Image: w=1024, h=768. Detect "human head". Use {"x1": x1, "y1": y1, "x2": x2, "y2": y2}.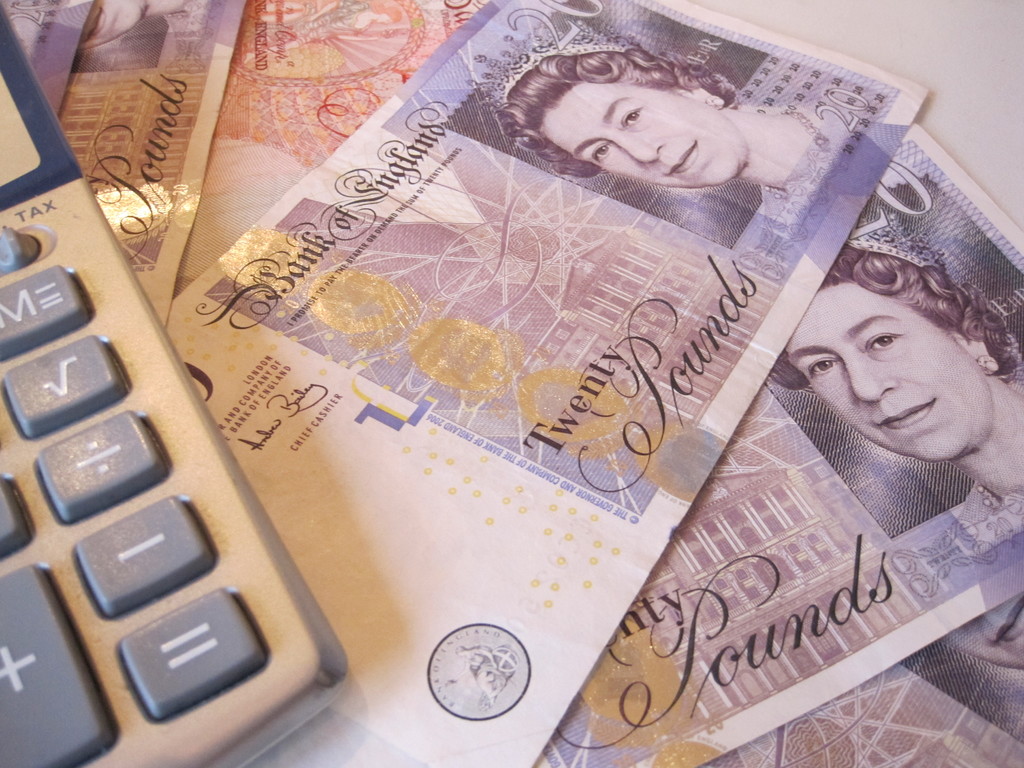
{"x1": 783, "y1": 241, "x2": 1003, "y2": 468}.
